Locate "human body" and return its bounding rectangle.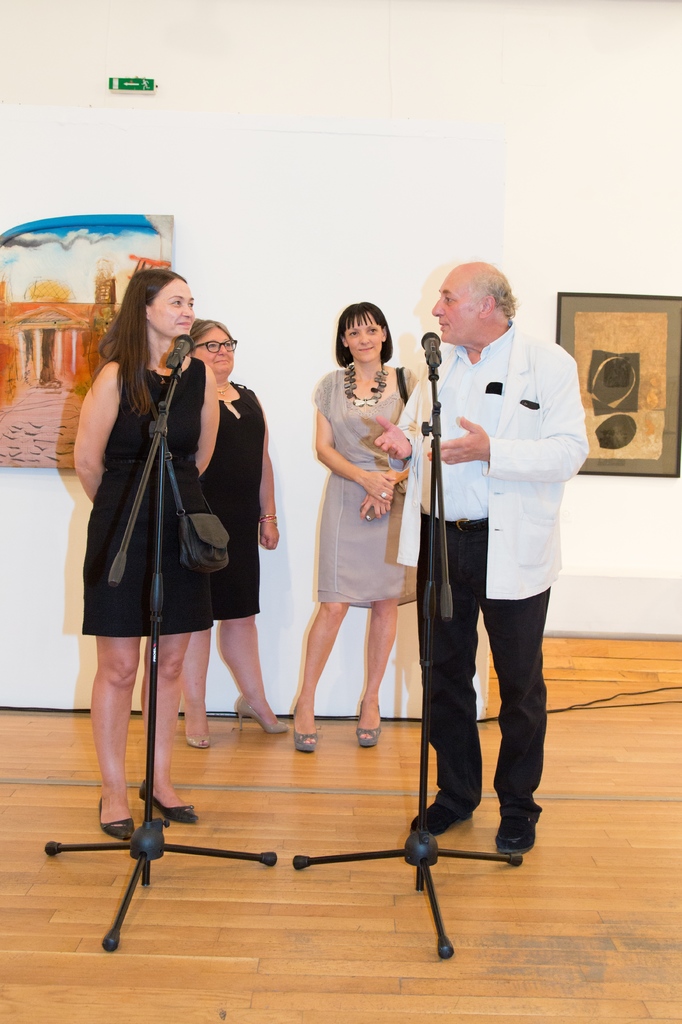
<box>179,320,287,747</box>.
